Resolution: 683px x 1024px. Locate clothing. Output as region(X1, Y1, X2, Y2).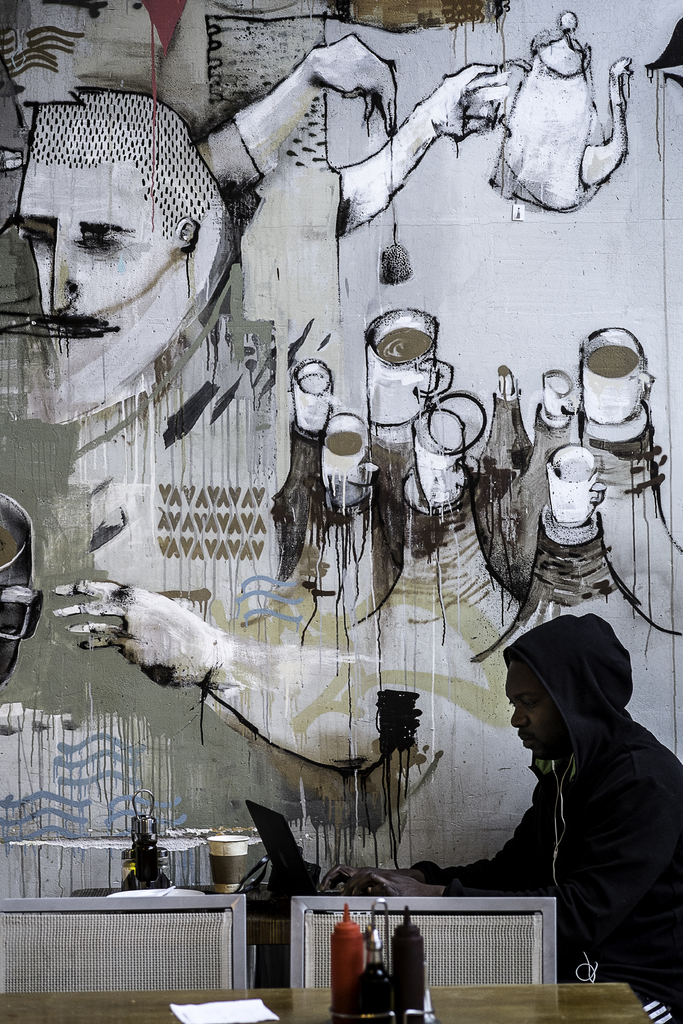
region(444, 608, 682, 1023).
